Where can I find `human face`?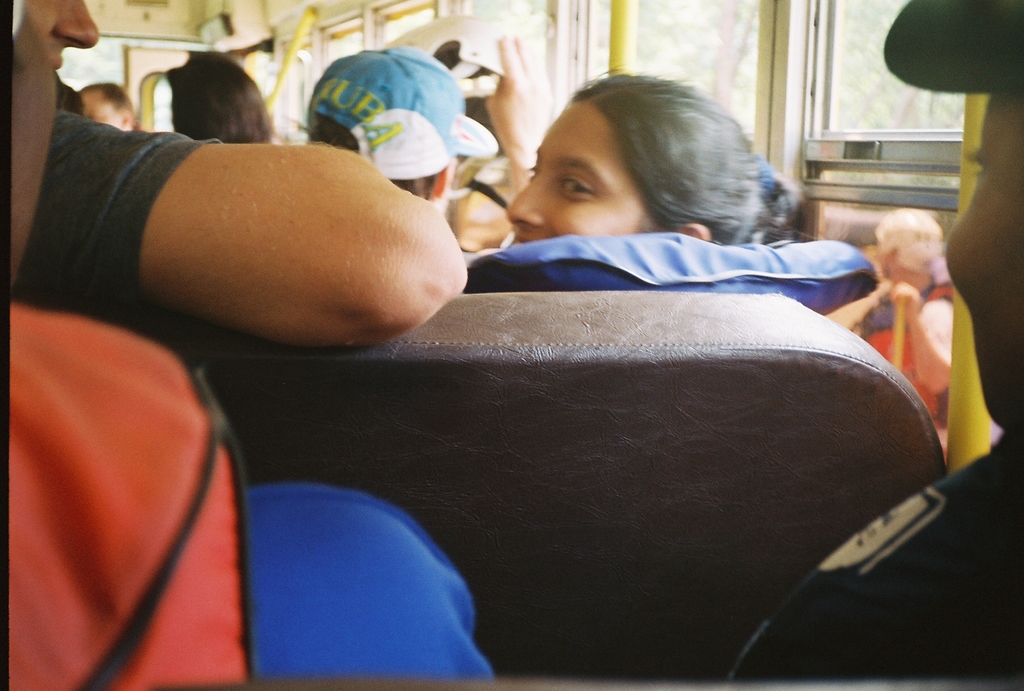
You can find it at [left=76, top=91, right=125, bottom=133].
